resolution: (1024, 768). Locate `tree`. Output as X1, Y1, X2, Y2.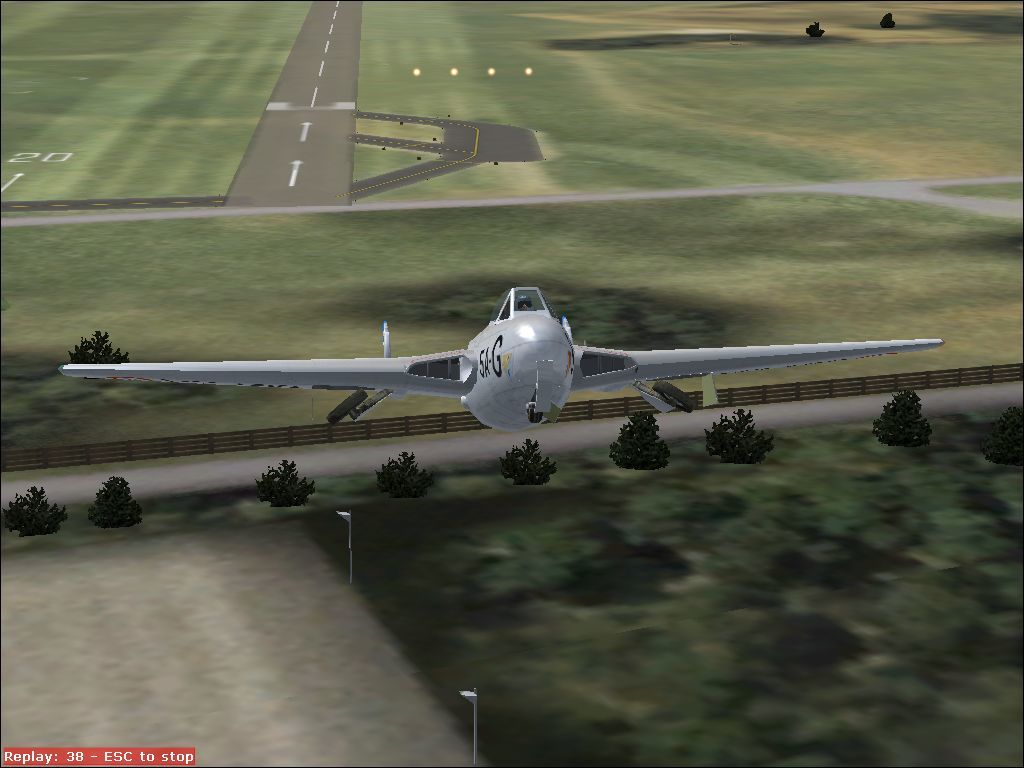
875, 384, 935, 449.
